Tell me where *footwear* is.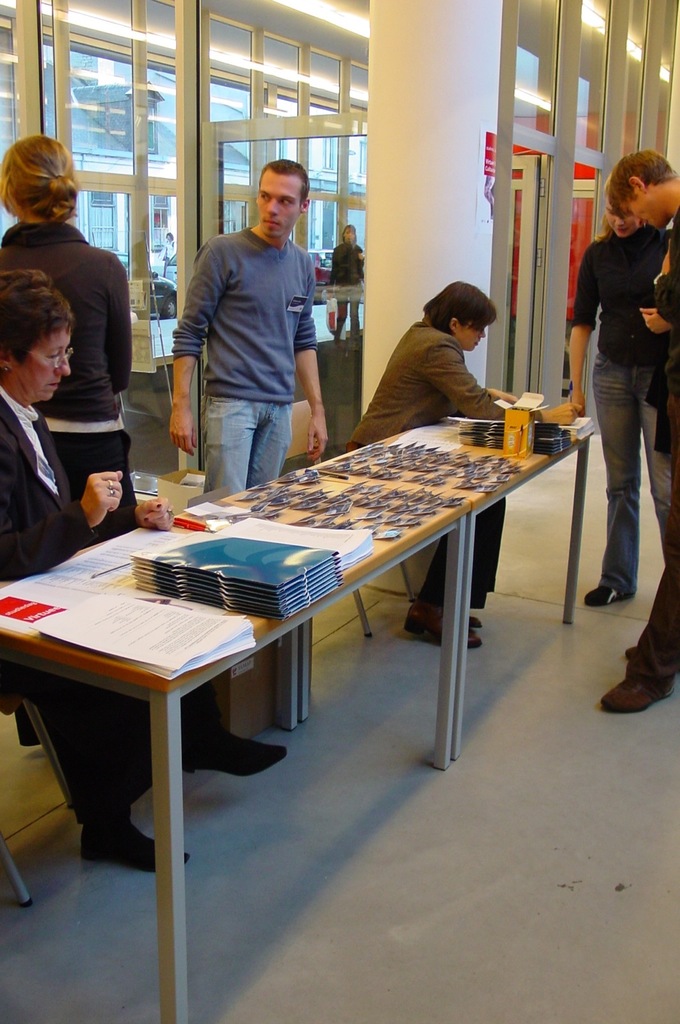
*footwear* is at <bbox>80, 813, 192, 876</bbox>.
